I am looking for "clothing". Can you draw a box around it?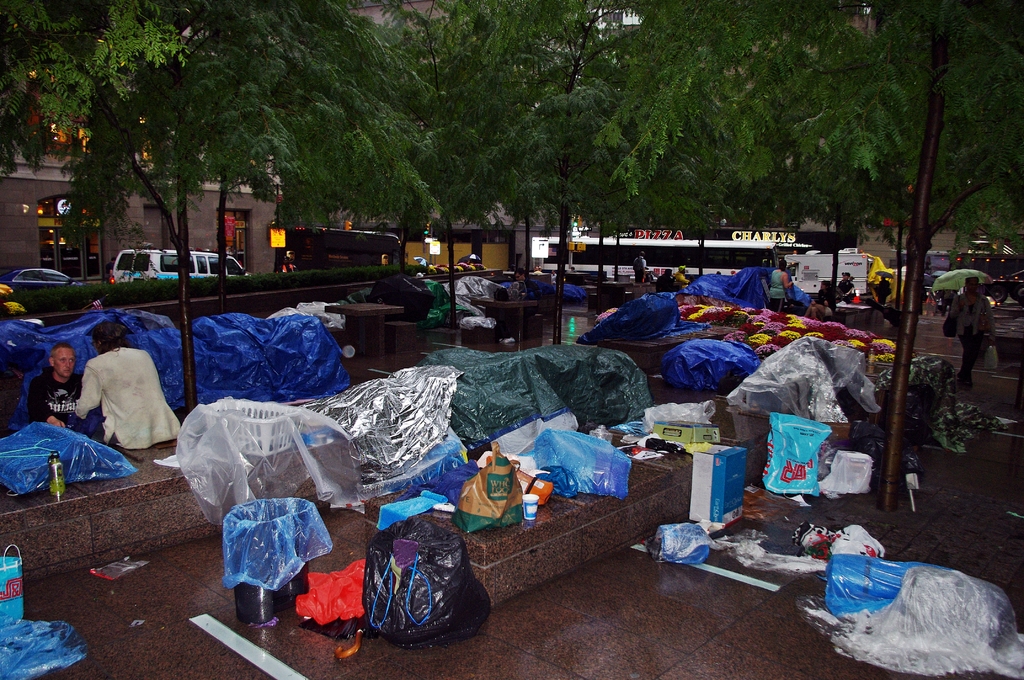
Sure, the bounding box is x1=767 y1=271 x2=791 y2=314.
